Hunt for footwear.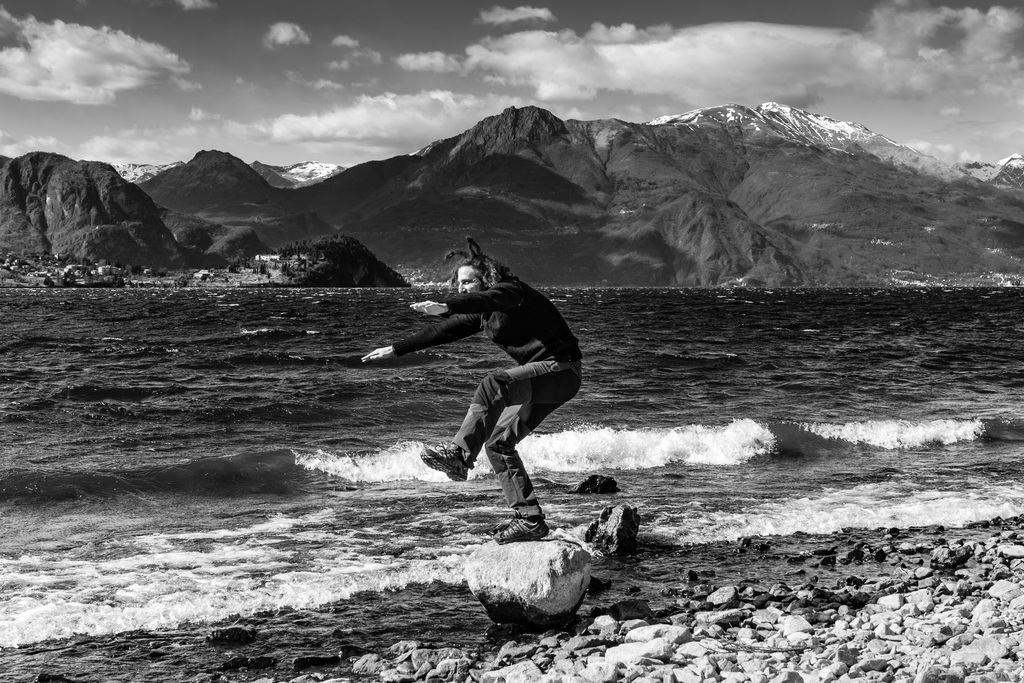
Hunted down at <region>420, 445, 467, 482</region>.
